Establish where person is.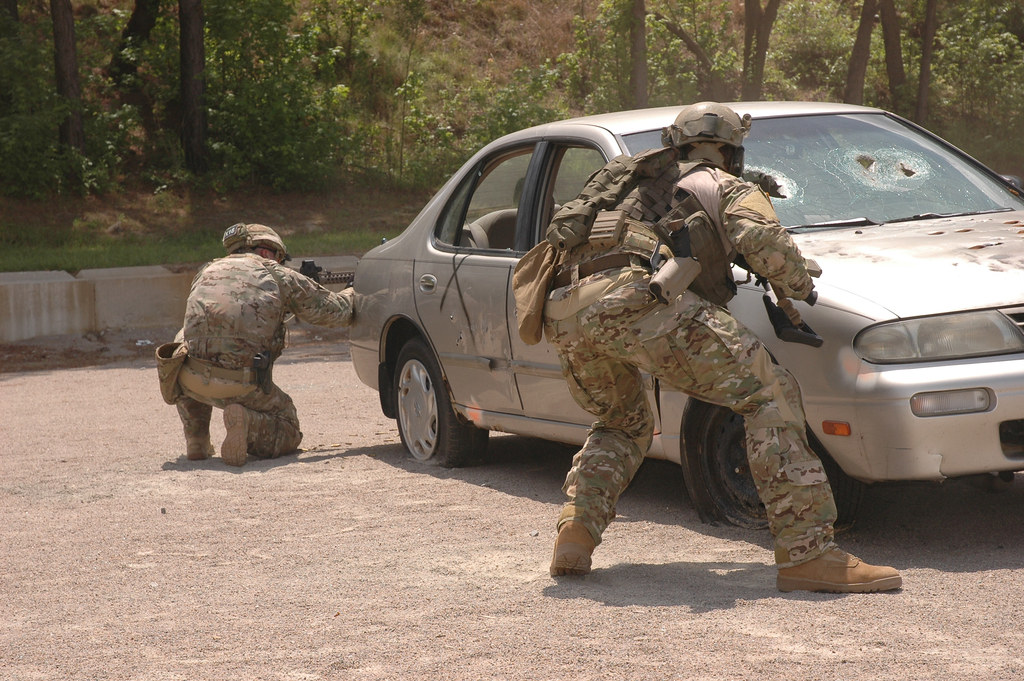
Established at <region>509, 103, 904, 591</region>.
